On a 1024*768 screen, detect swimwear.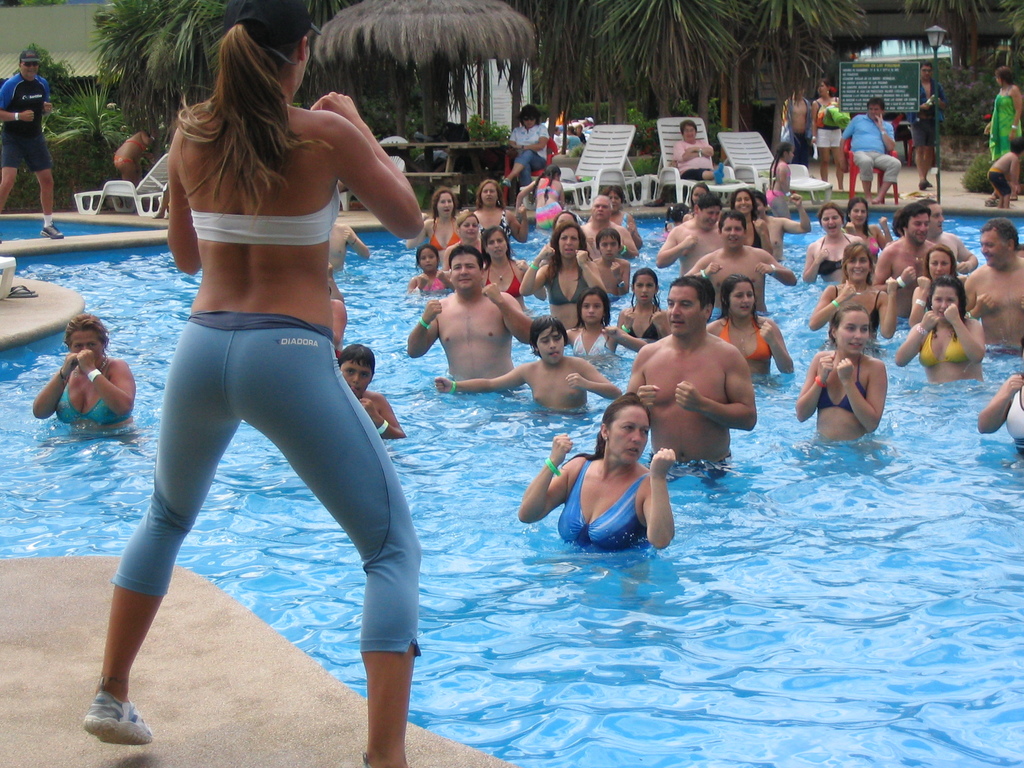
BBox(47, 376, 134, 431).
